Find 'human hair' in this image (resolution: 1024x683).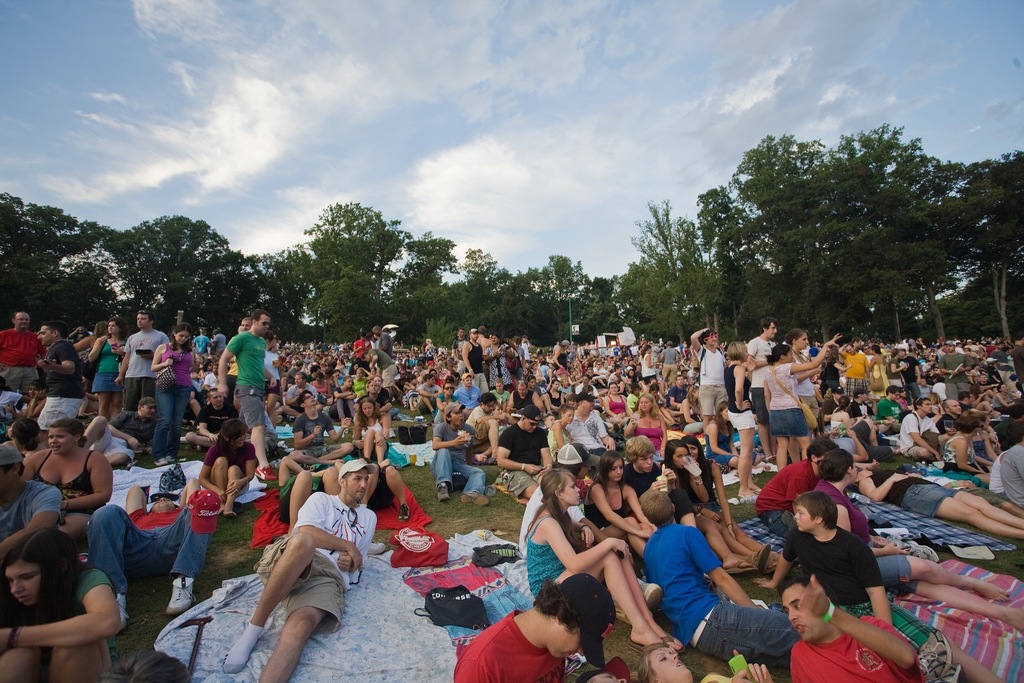
[x1=636, y1=641, x2=673, y2=682].
